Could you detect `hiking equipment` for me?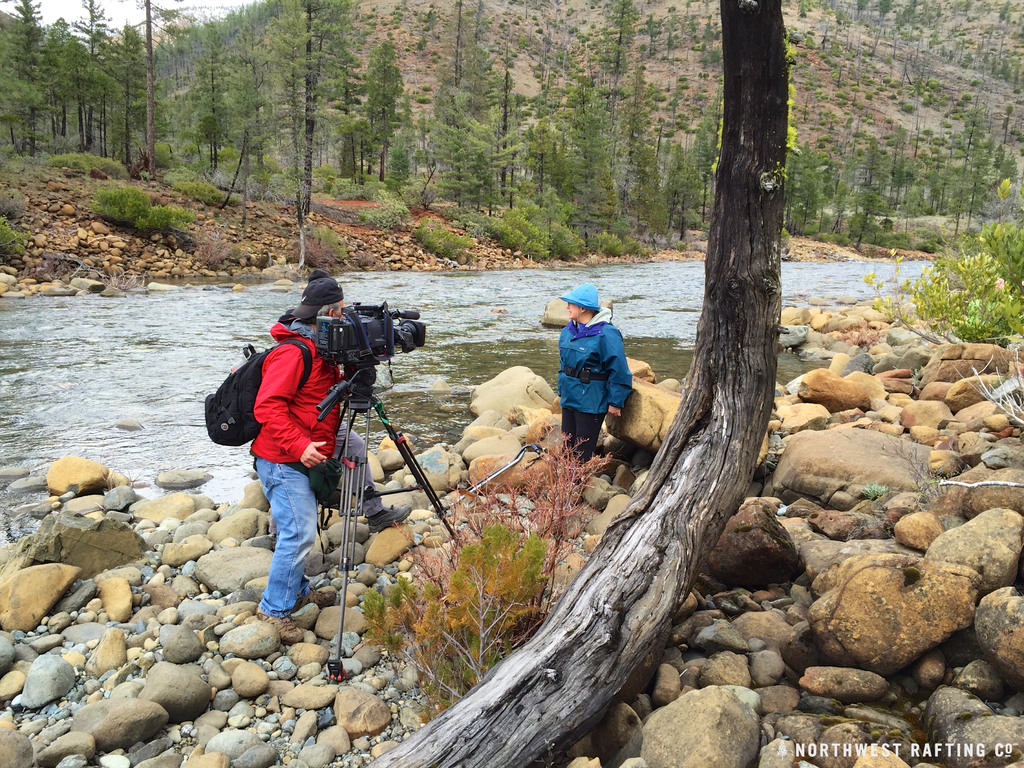
Detection result: box=[559, 282, 601, 314].
